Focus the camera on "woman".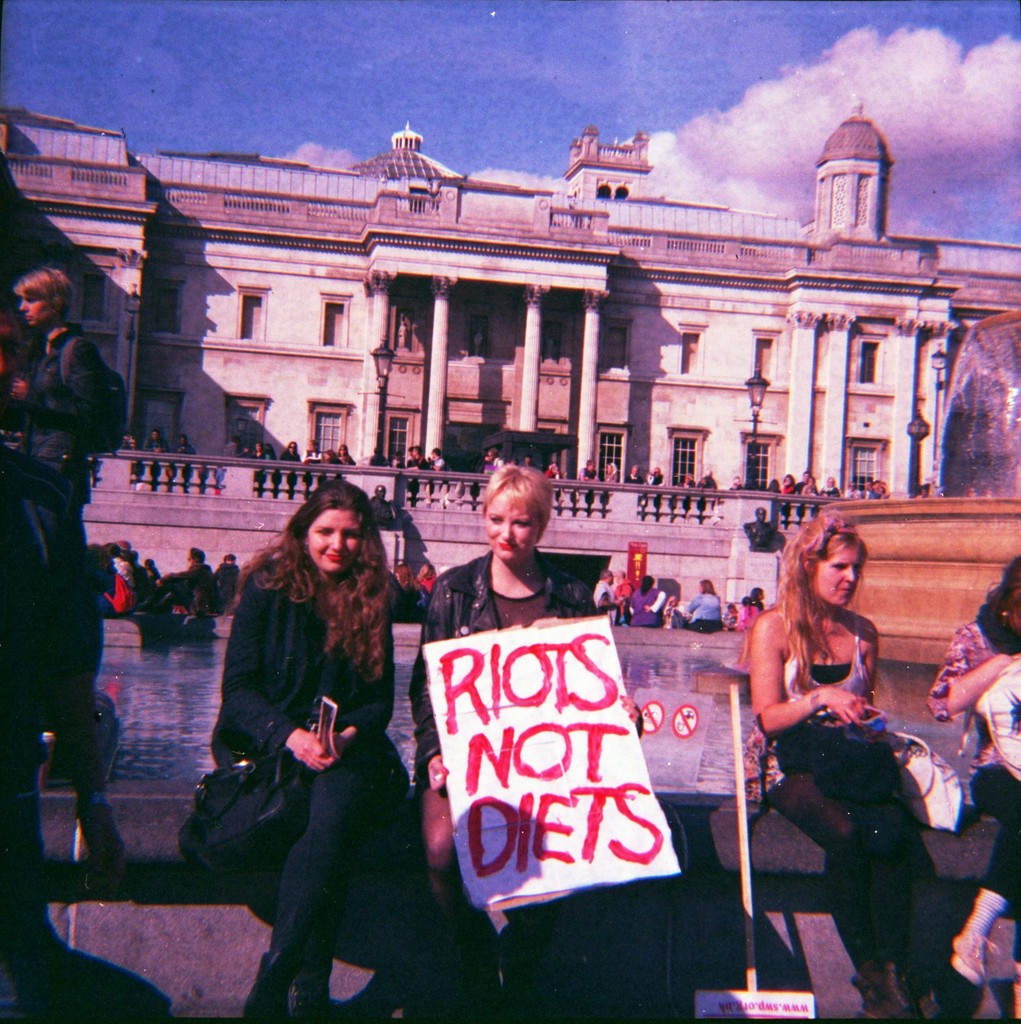
Focus region: box=[403, 463, 603, 961].
